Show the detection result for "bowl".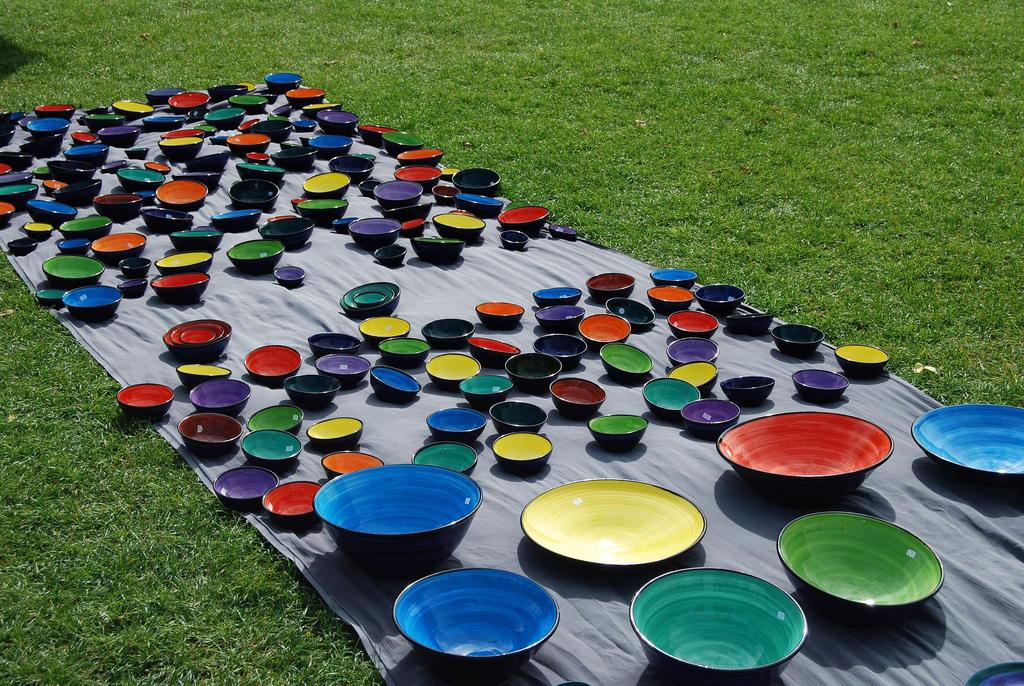
Rect(720, 412, 895, 494).
